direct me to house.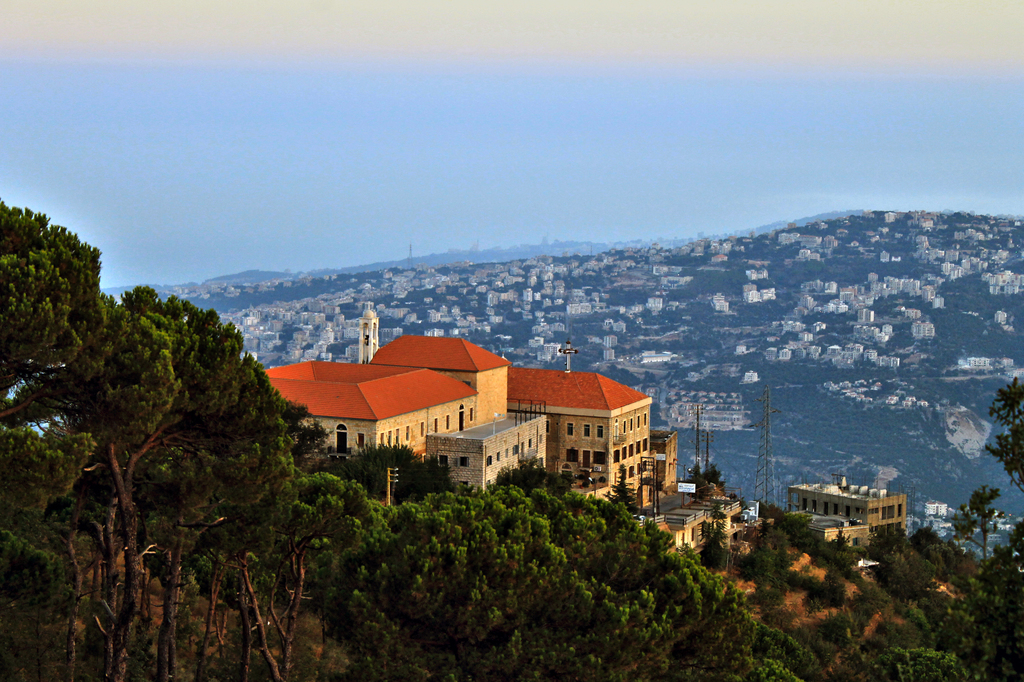
Direction: (x1=908, y1=321, x2=920, y2=340).
